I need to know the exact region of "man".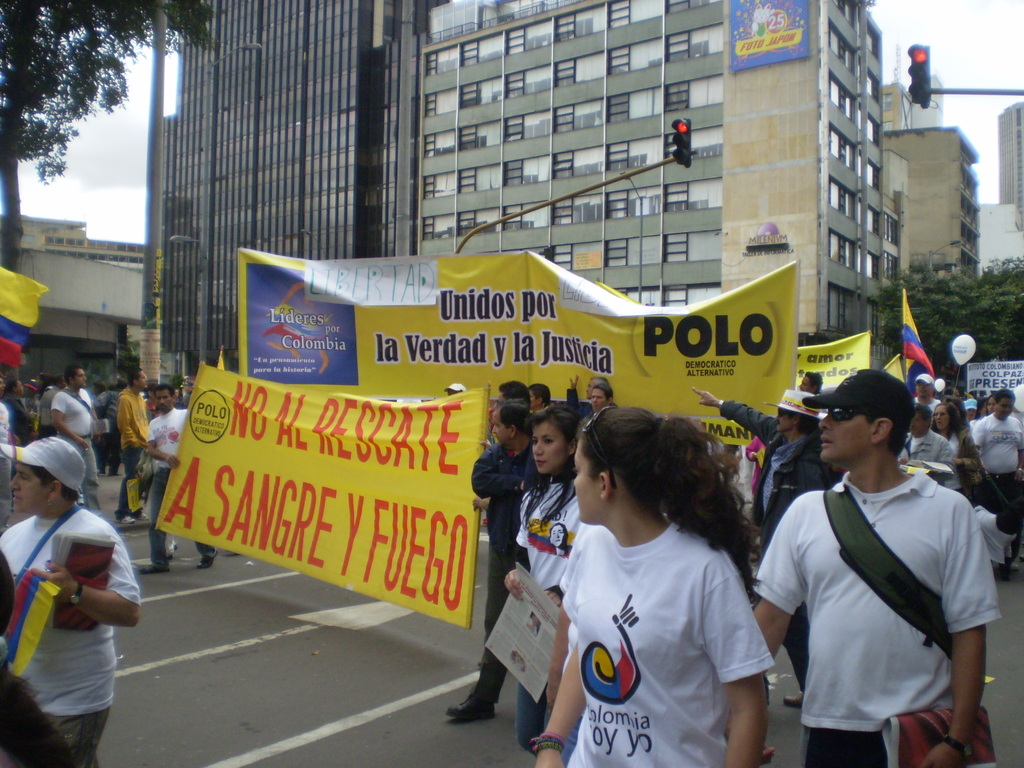
Region: 686,388,833,711.
